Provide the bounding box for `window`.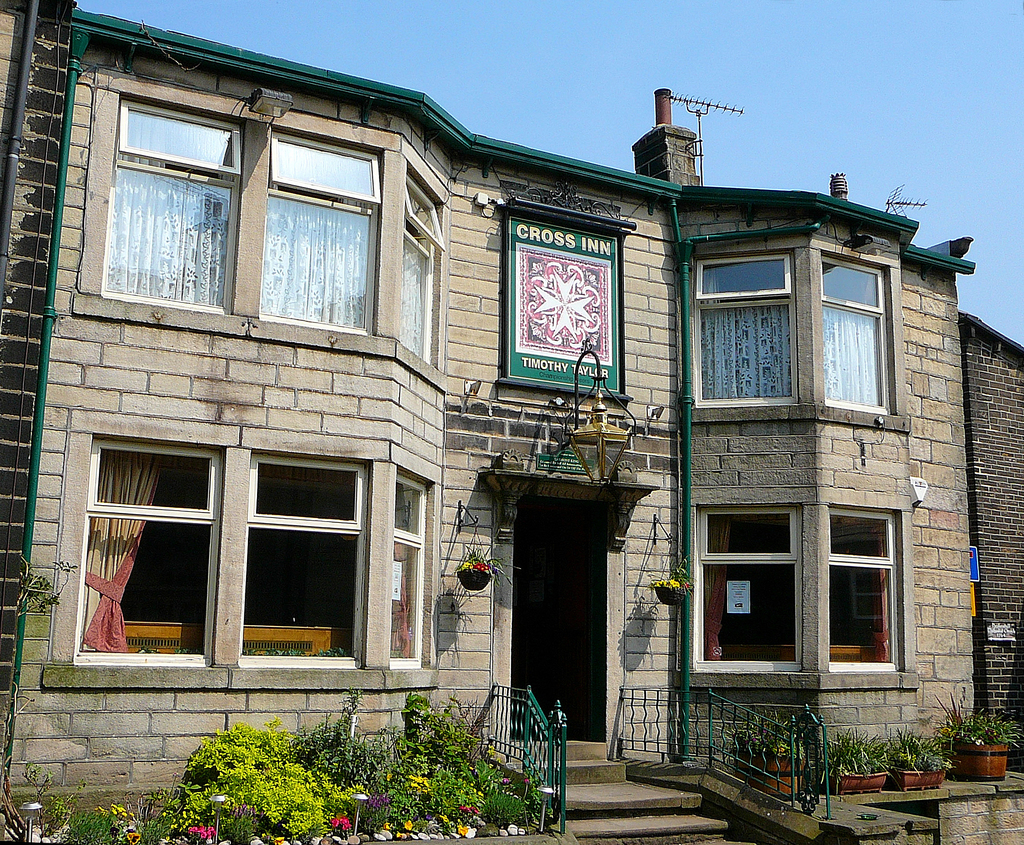
{"x1": 99, "y1": 97, "x2": 237, "y2": 310}.
